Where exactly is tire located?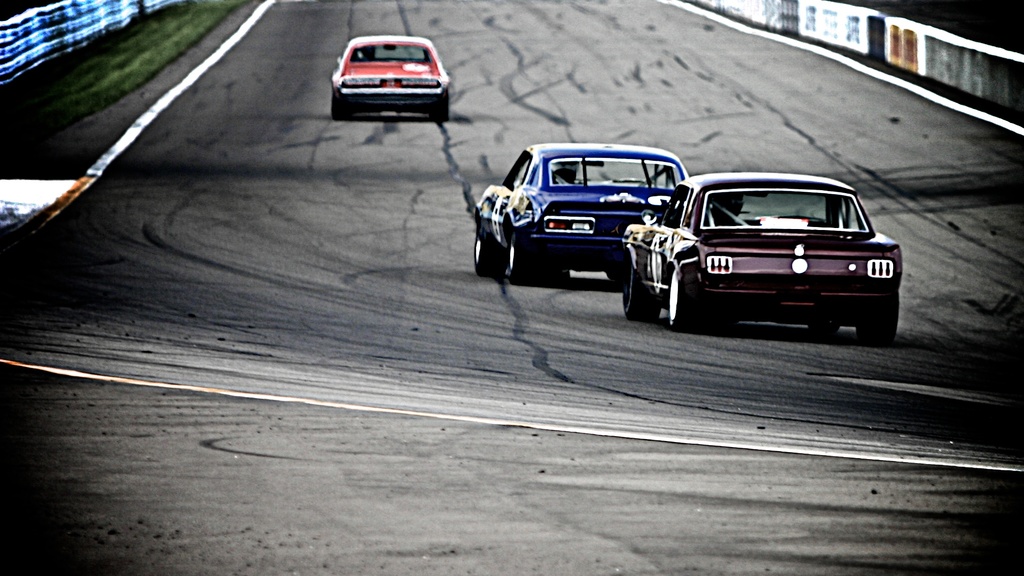
Its bounding box is locate(806, 306, 834, 331).
